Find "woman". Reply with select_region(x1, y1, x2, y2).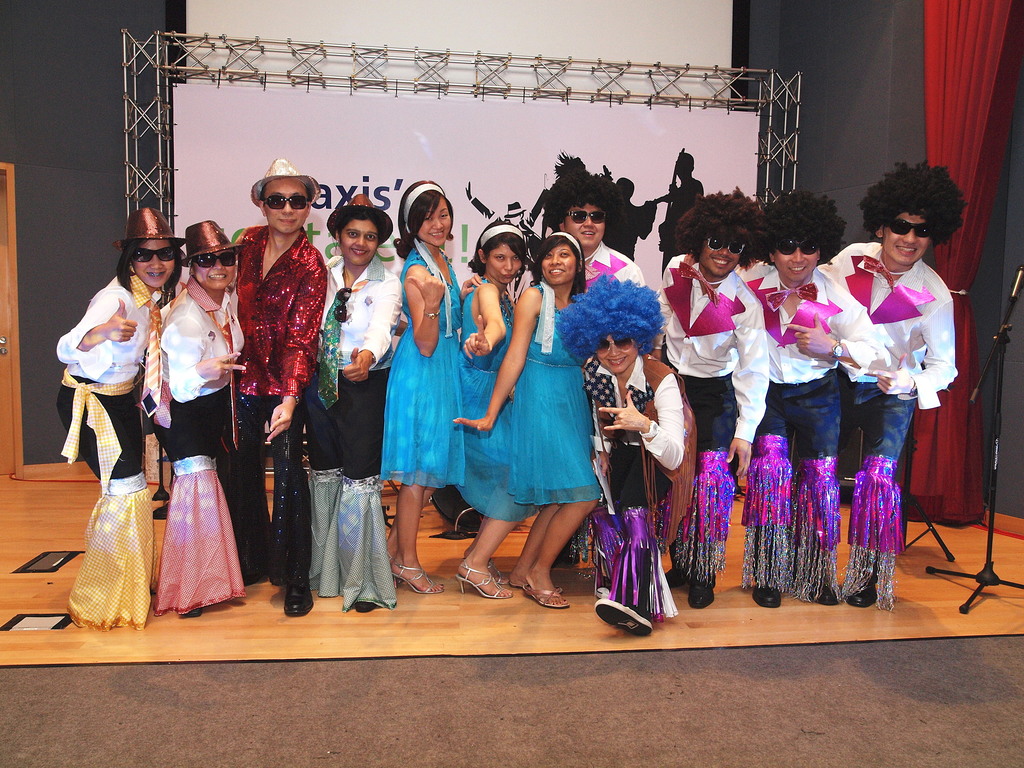
select_region(552, 275, 690, 636).
